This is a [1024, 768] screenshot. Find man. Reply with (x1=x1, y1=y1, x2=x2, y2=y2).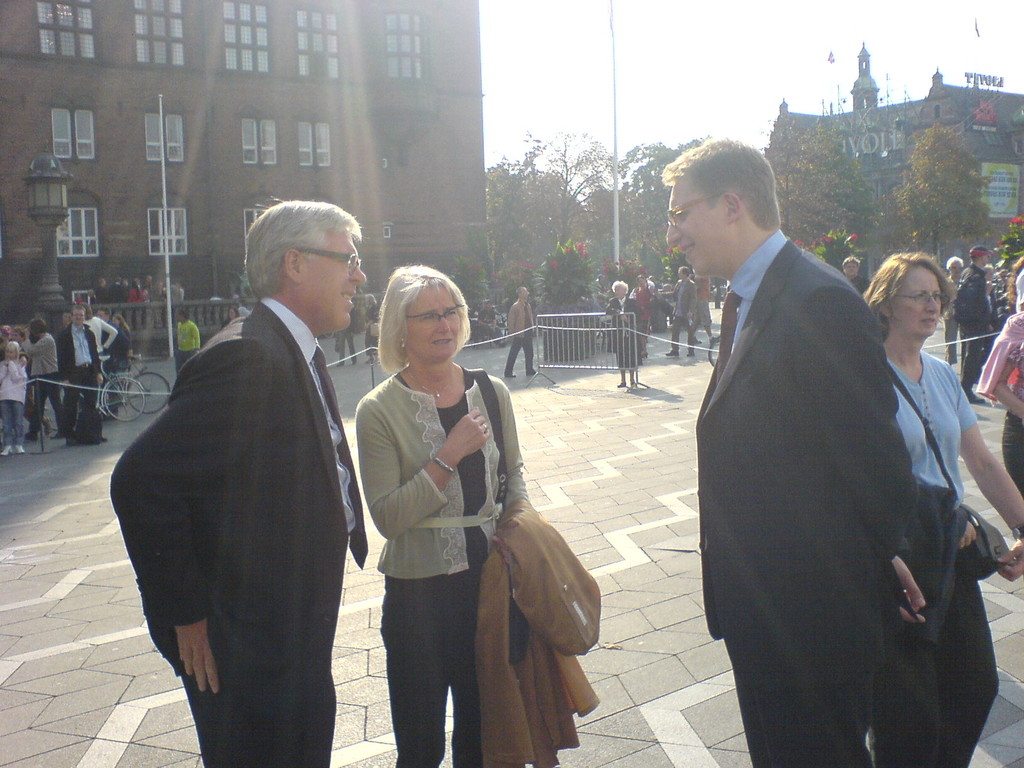
(x1=951, y1=245, x2=991, y2=403).
